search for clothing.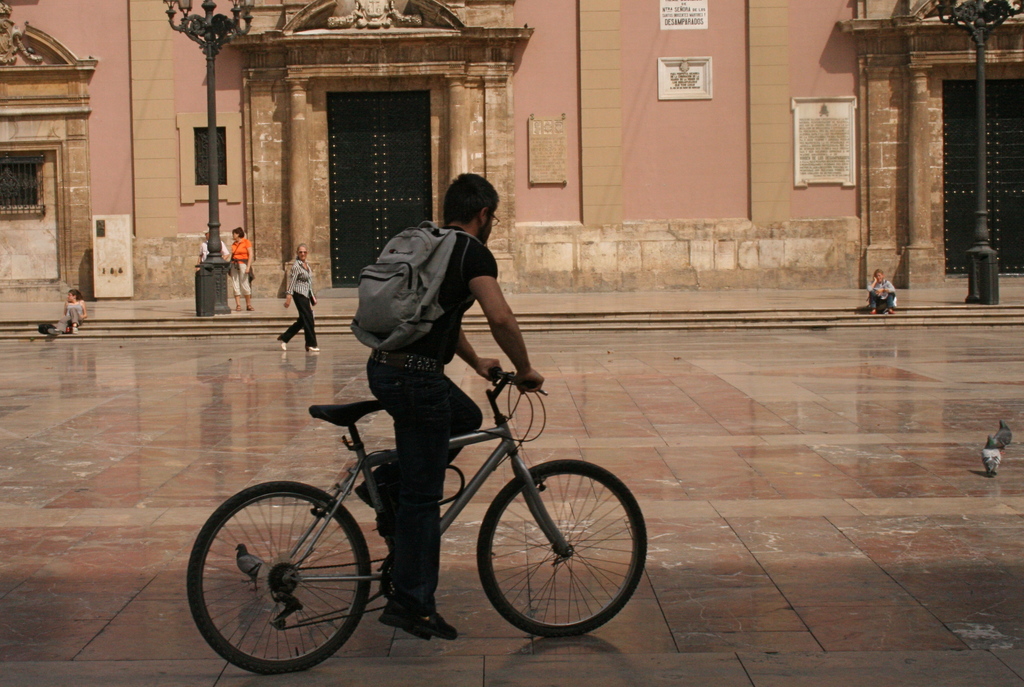
Found at pyautogui.locateOnScreen(204, 237, 230, 259).
